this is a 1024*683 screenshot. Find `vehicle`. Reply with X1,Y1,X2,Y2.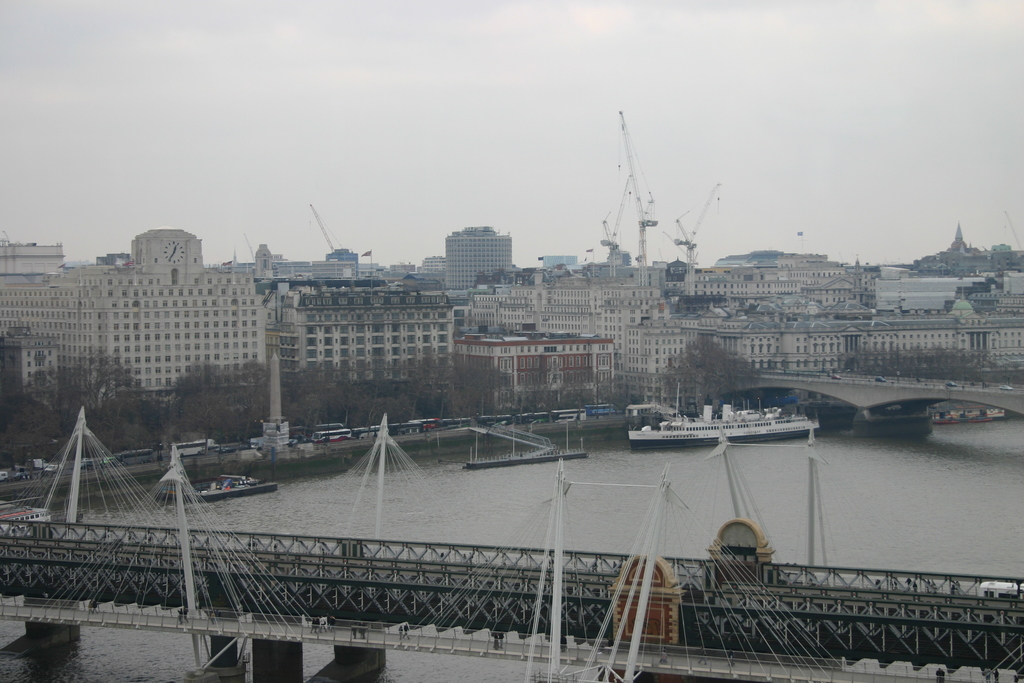
998,383,1013,390.
